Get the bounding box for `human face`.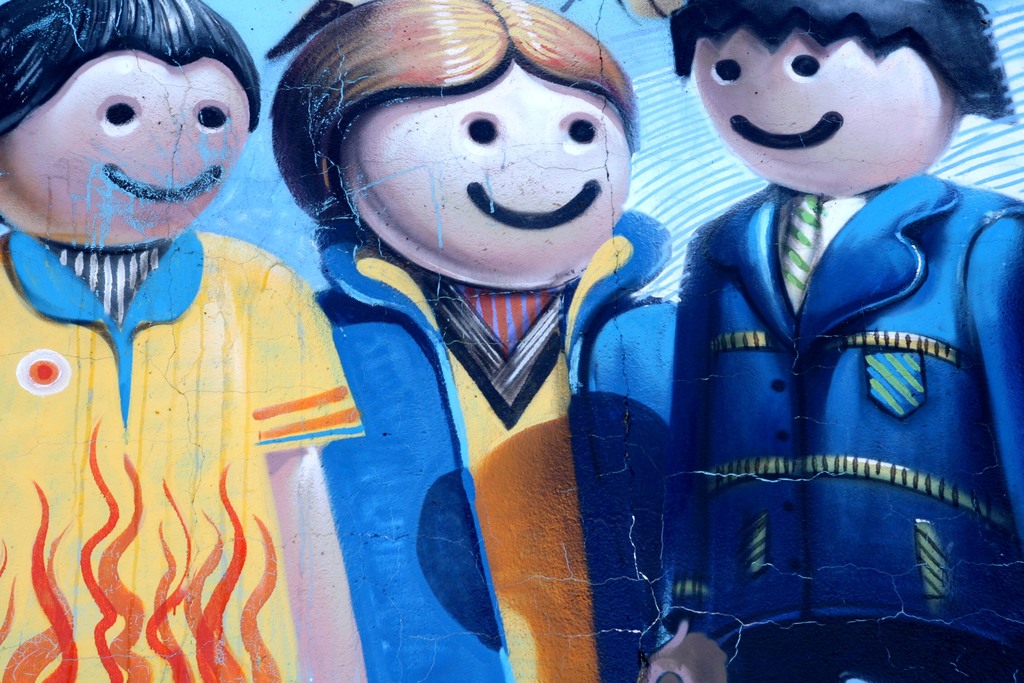
(left=698, top=25, right=955, bottom=192).
